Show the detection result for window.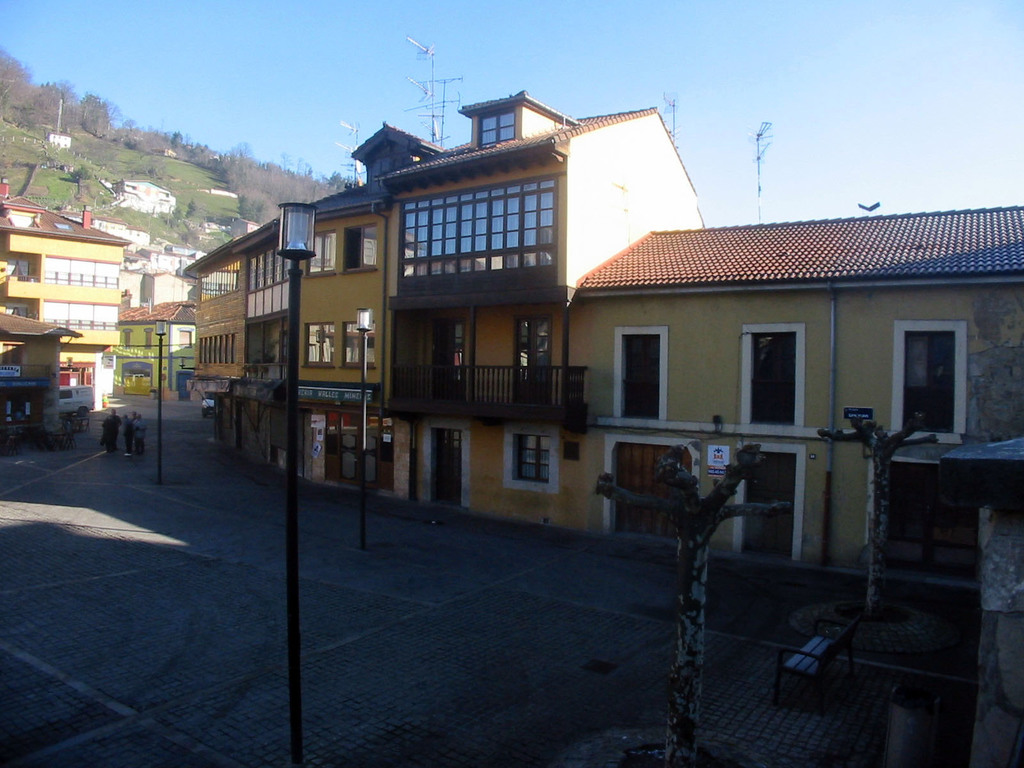
511:434:552:481.
